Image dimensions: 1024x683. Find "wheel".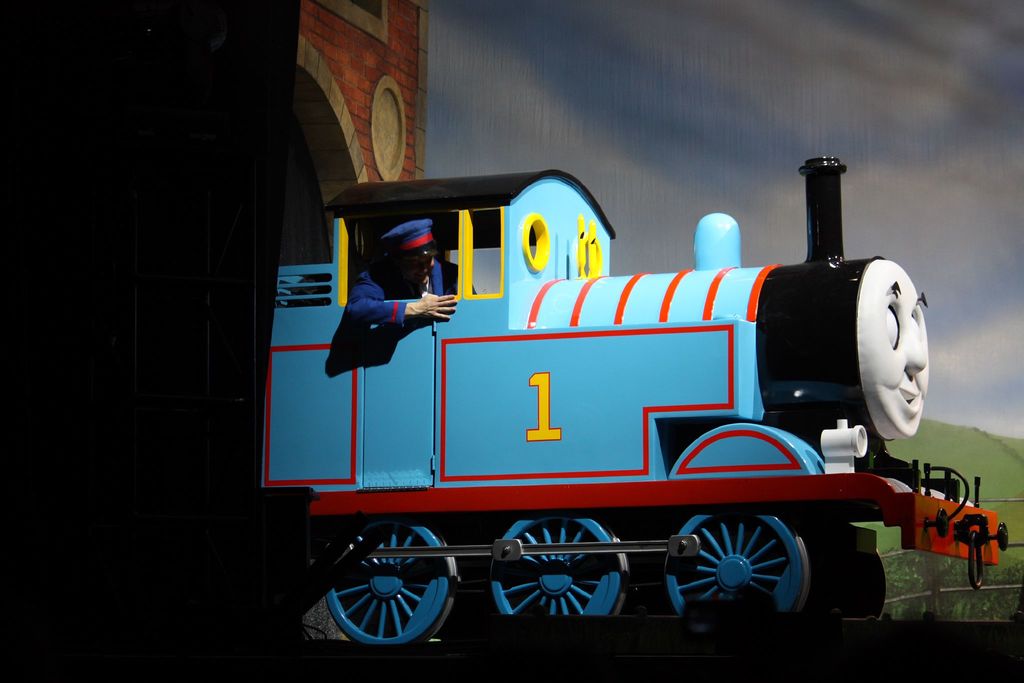
region(670, 514, 813, 632).
